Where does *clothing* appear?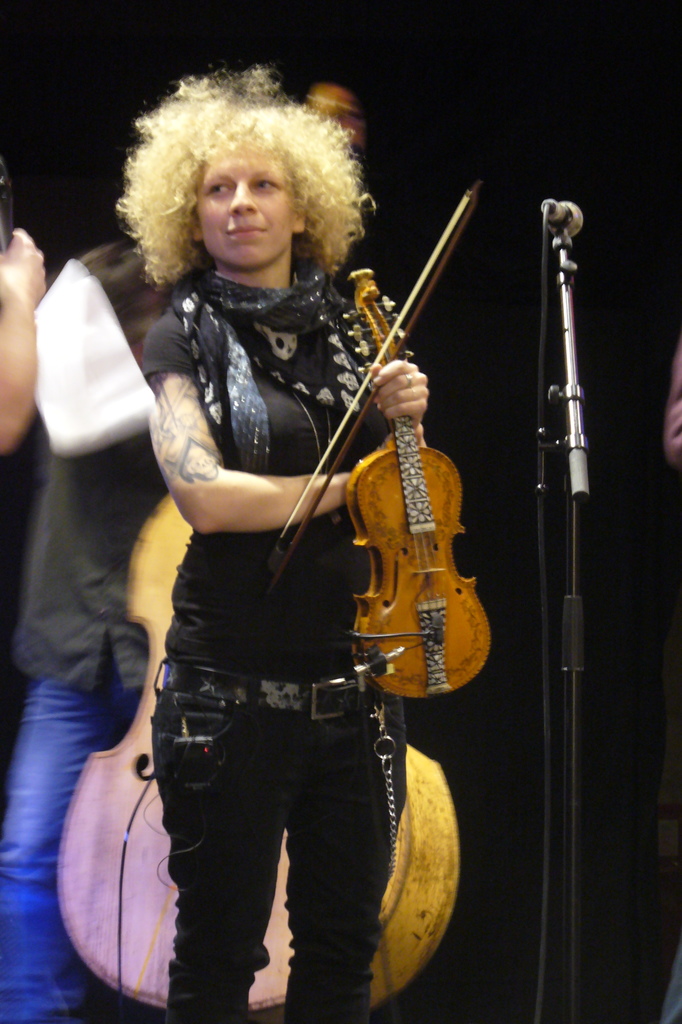
Appears at locate(11, 241, 177, 1023).
